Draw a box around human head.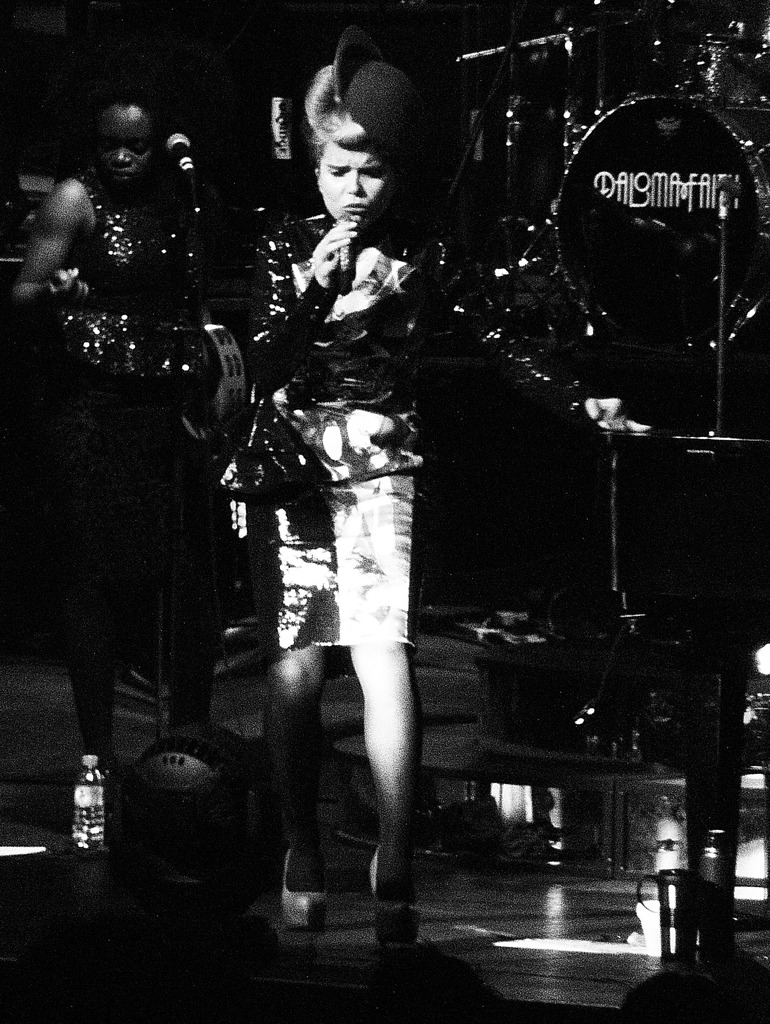
[x1=298, y1=45, x2=416, y2=236].
